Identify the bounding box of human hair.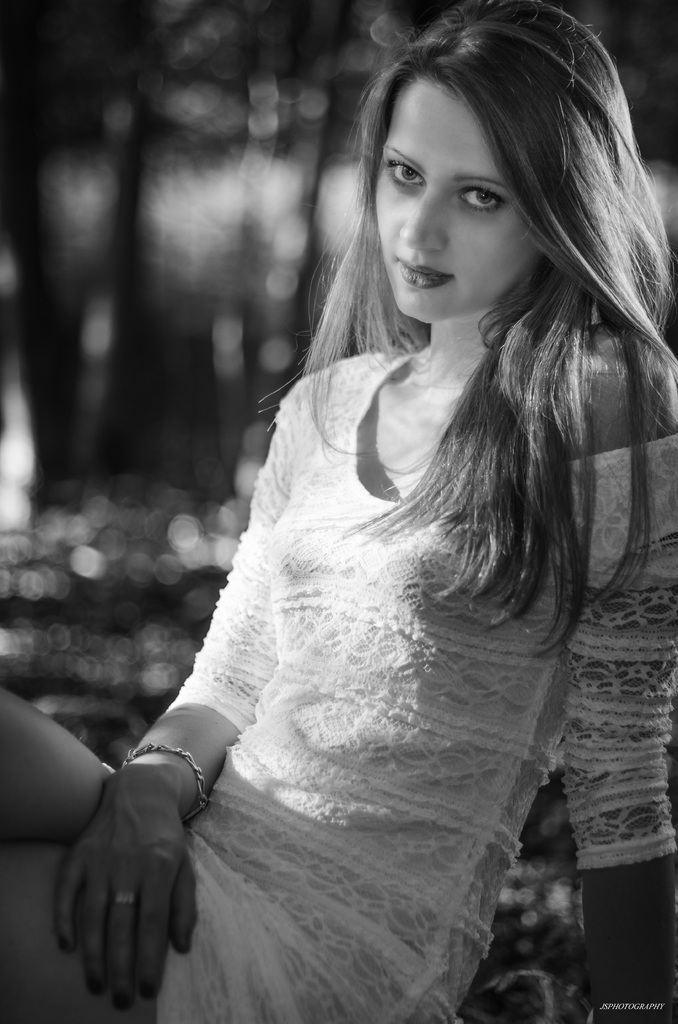
detection(328, 11, 657, 515).
